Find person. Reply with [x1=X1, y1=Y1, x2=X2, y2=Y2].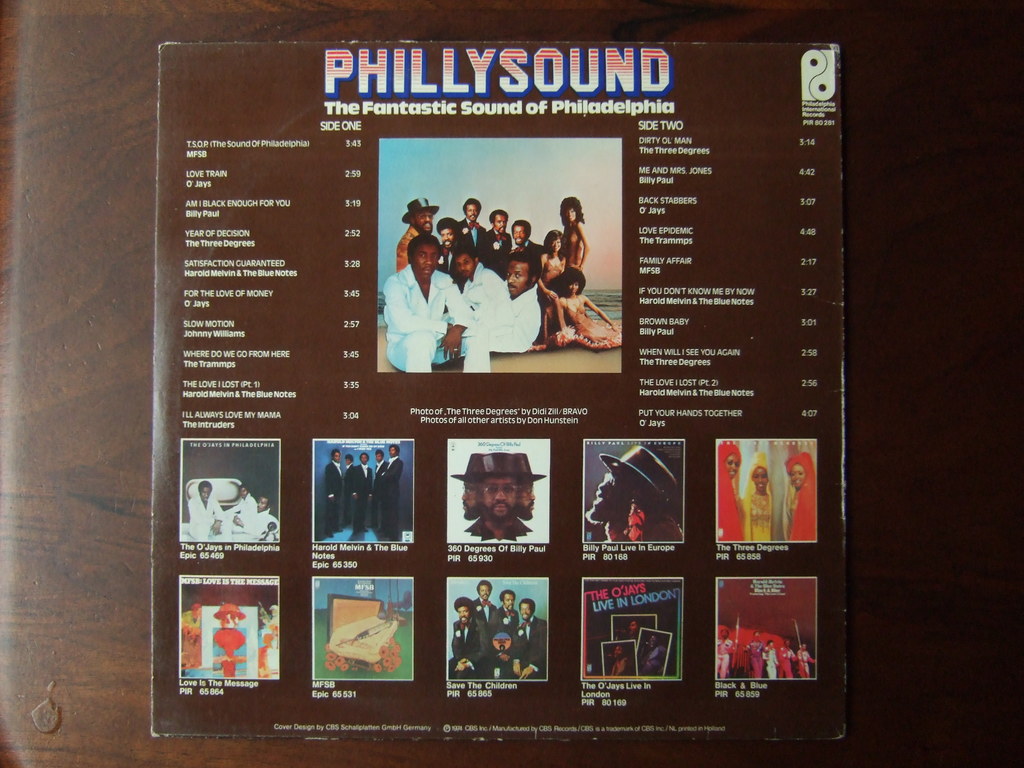
[x1=225, y1=484, x2=257, y2=535].
